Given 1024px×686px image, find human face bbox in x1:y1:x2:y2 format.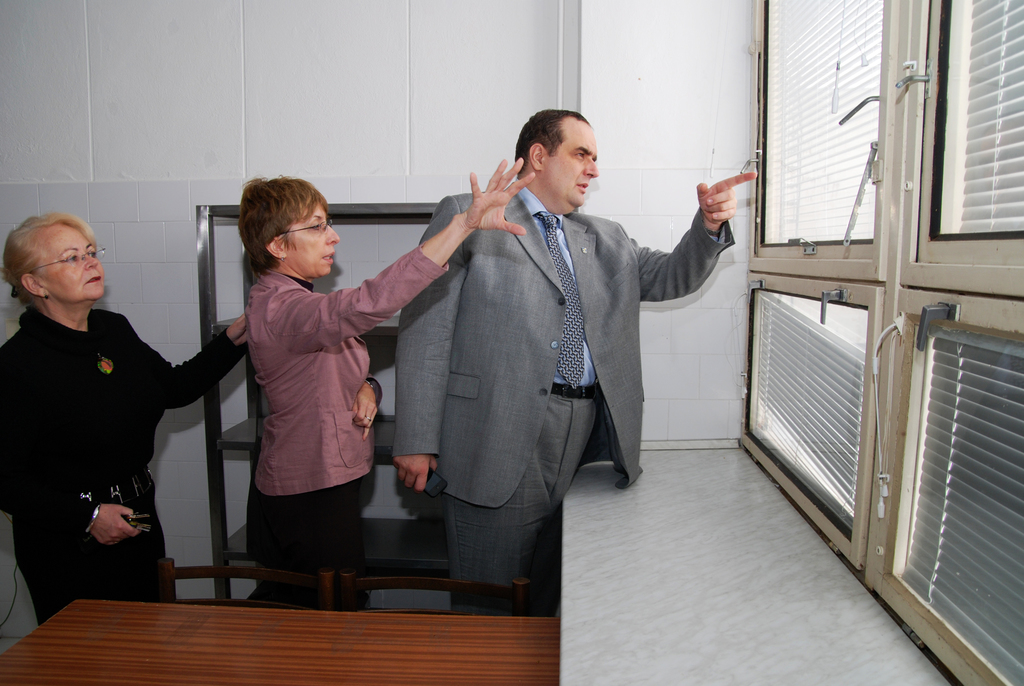
282:199:337:276.
